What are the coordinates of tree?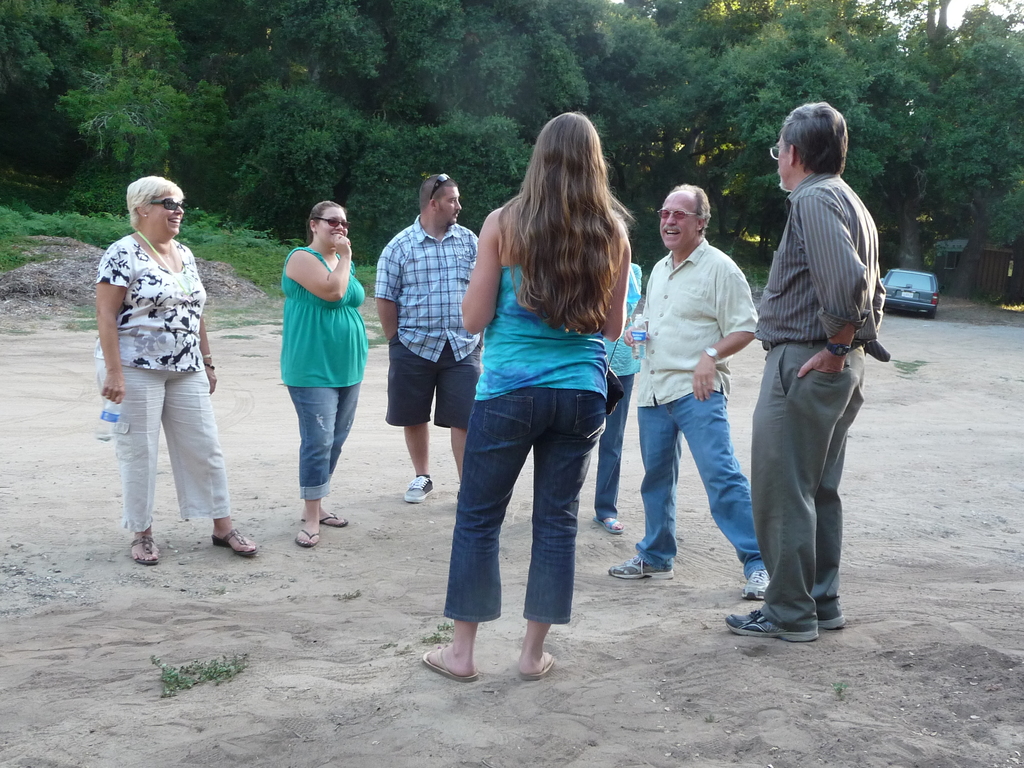
(x1=620, y1=0, x2=1023, y2=316).
